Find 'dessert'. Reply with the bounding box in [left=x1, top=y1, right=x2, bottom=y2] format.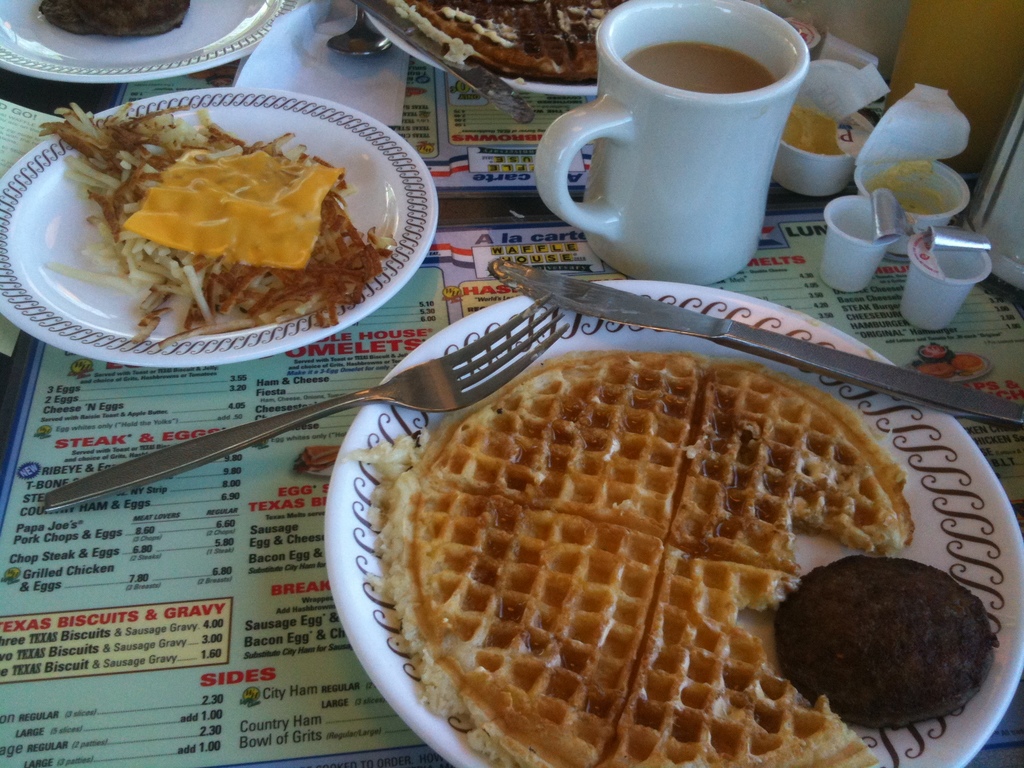
[left=872, top=151, right=952, bottom=215].
